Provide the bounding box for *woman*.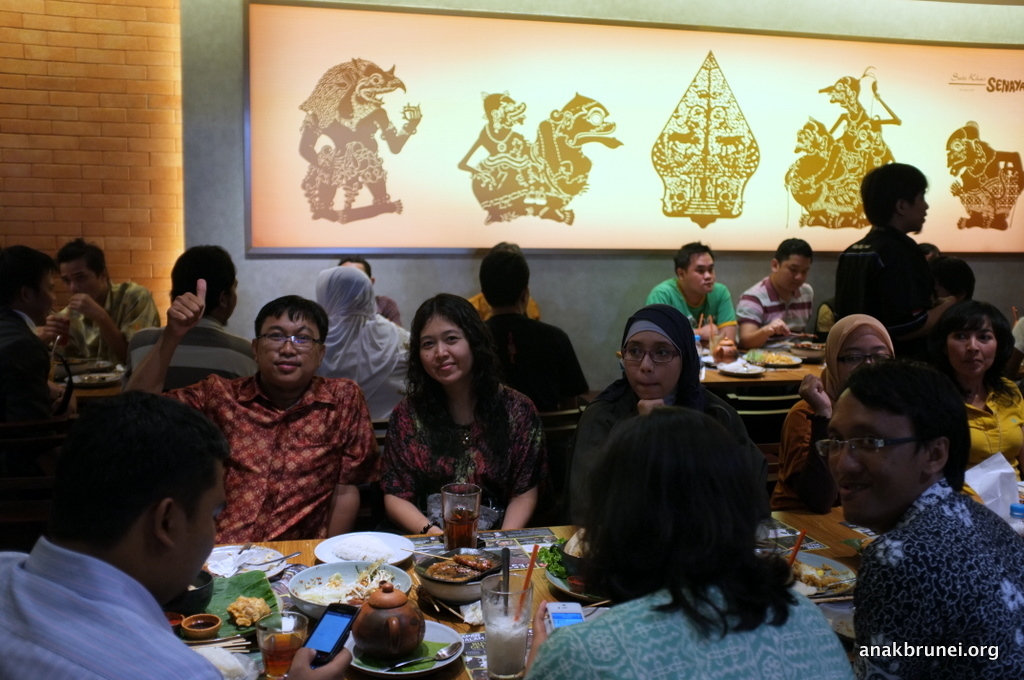
<bbox>921, 296, 1023, 489</bbox>.
